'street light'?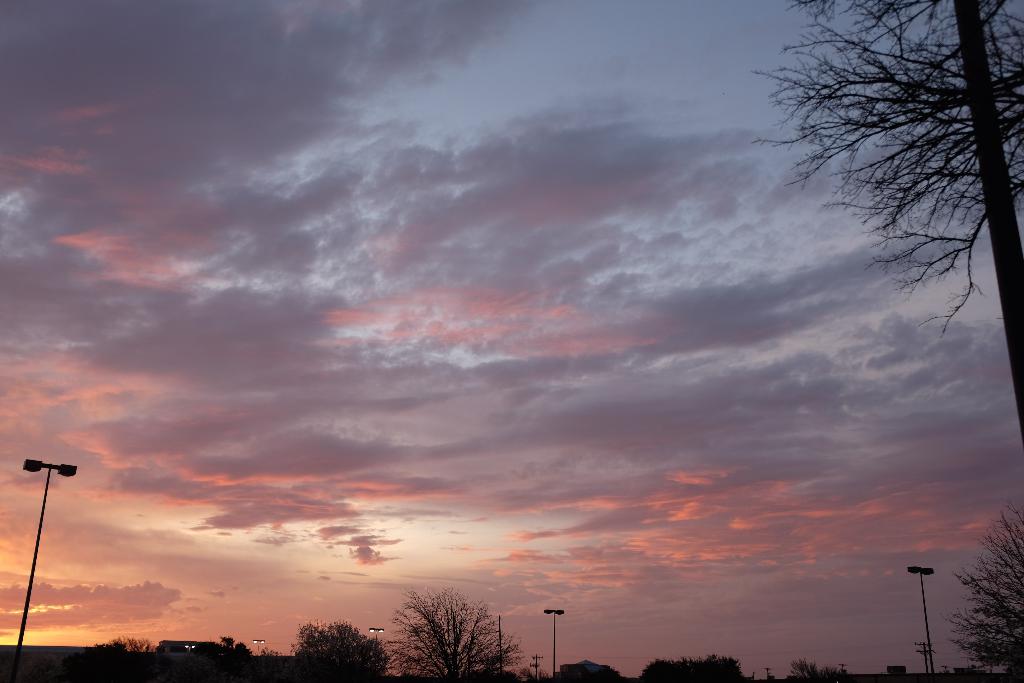
12,456,76,640
